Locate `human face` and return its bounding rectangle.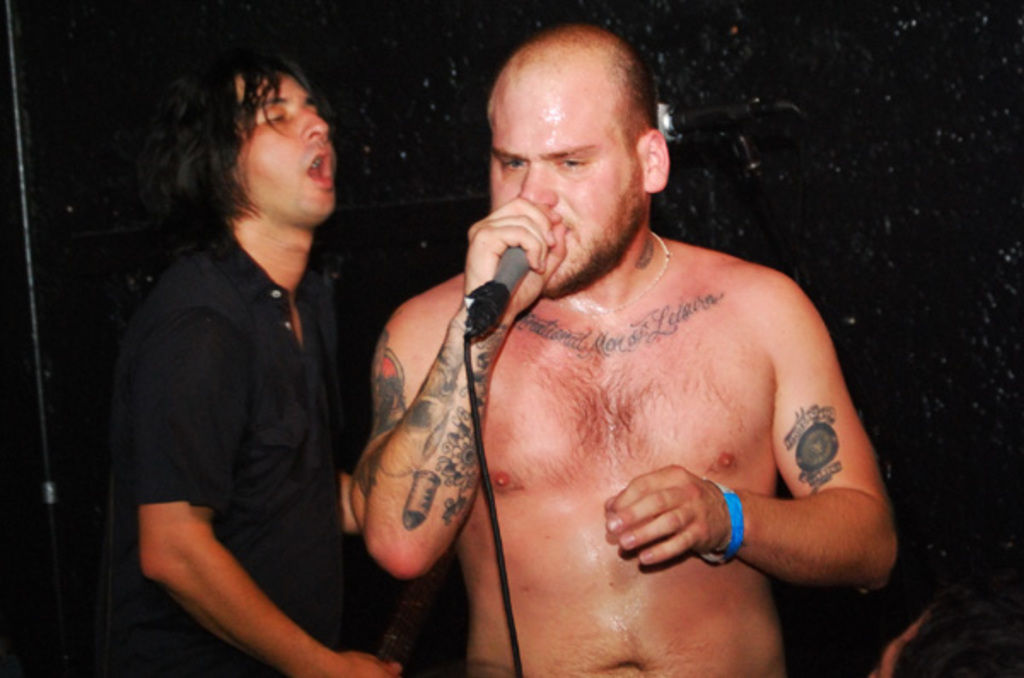
bbox=[488, 72, 638, 290].
